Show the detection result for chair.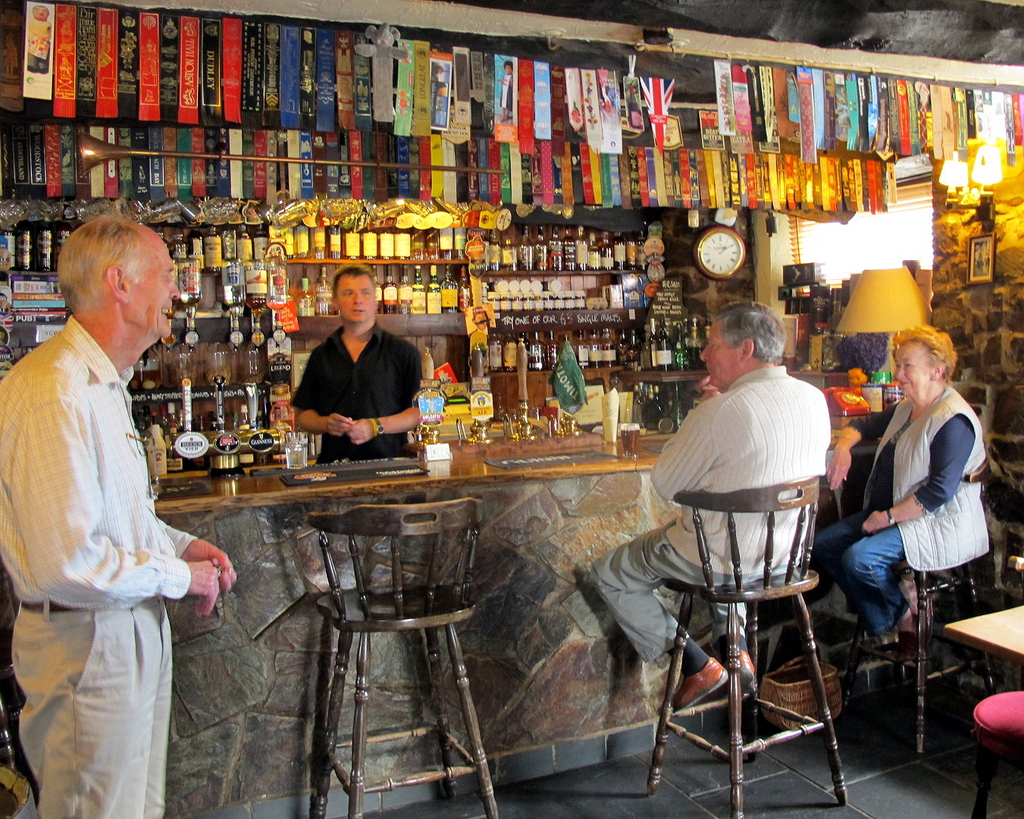
select_region(866, 452, 1006, 752).
